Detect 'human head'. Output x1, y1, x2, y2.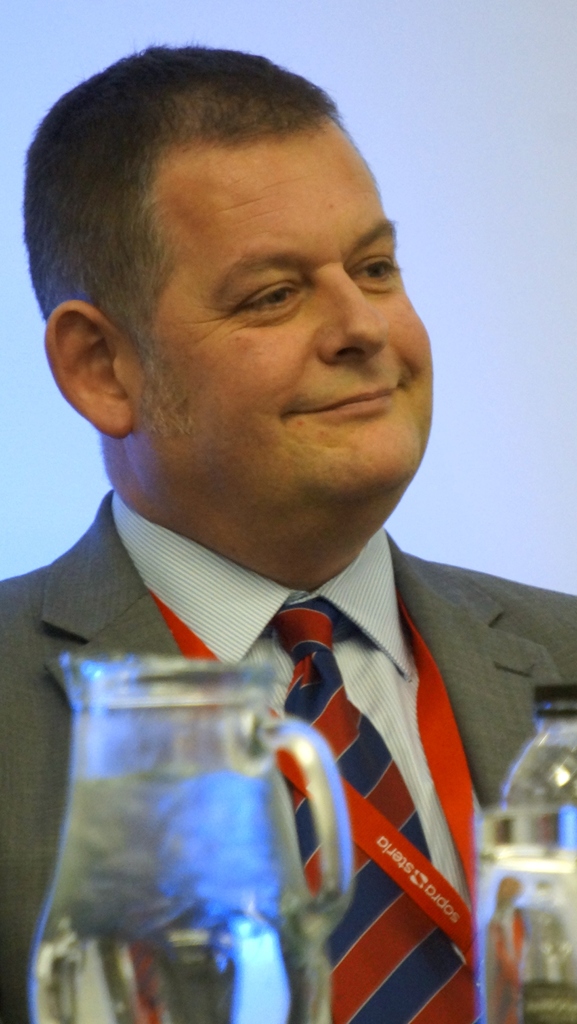
45, 56, 419, 481.
